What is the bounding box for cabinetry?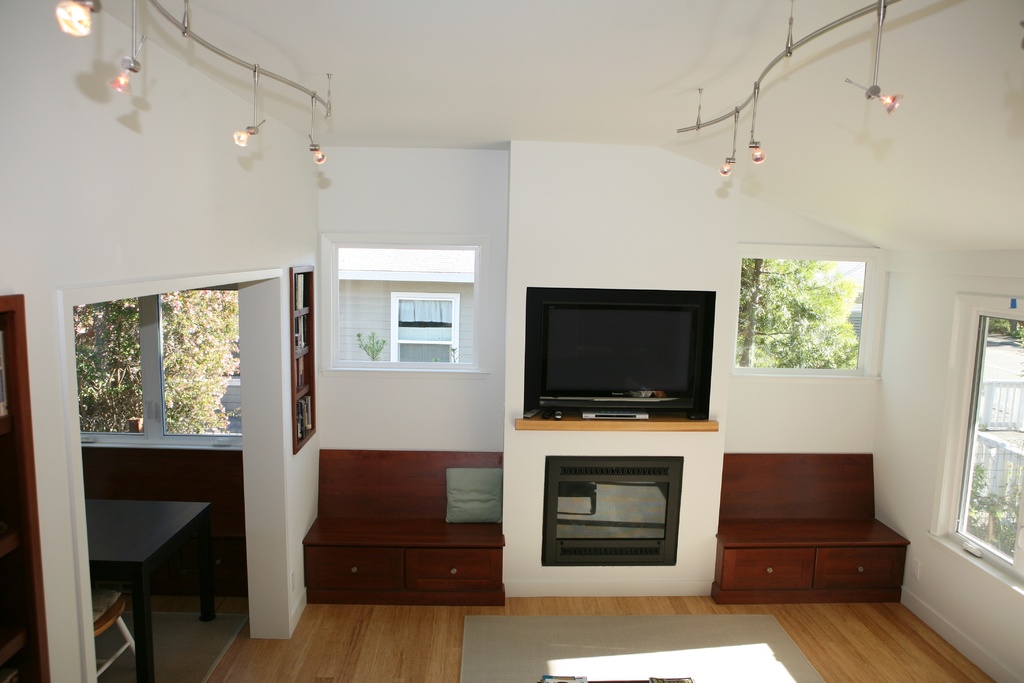
bbox(401, 548, 497, 602).
